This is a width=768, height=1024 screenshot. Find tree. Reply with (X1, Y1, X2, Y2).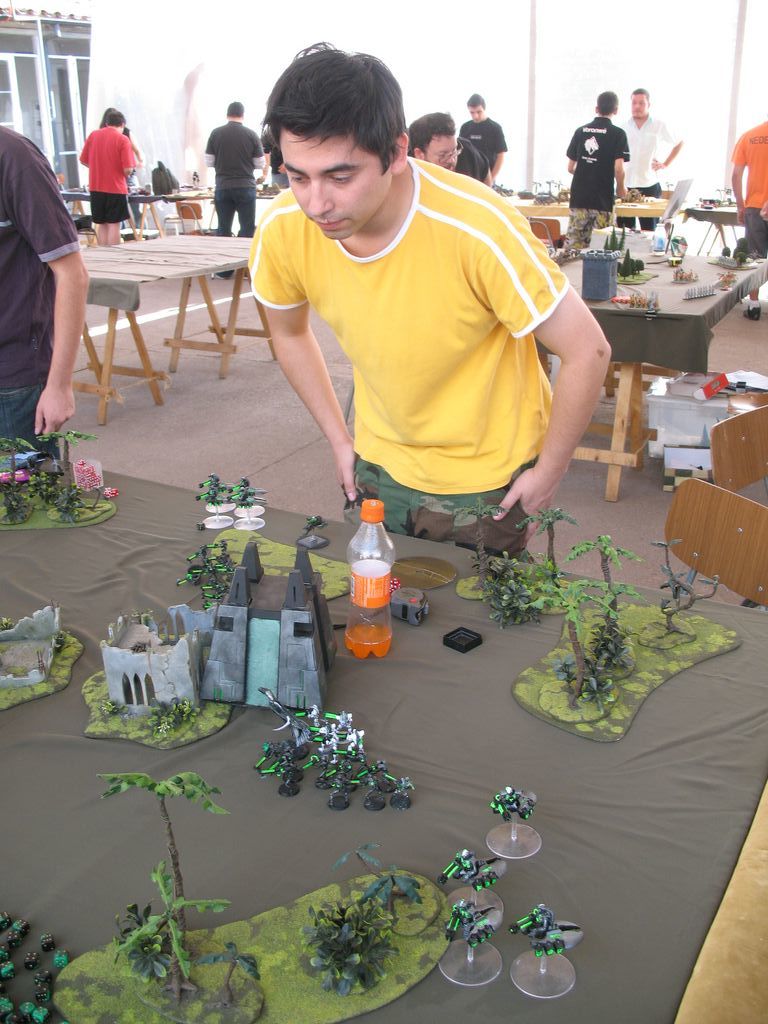
(101, 862, 241, 974).
